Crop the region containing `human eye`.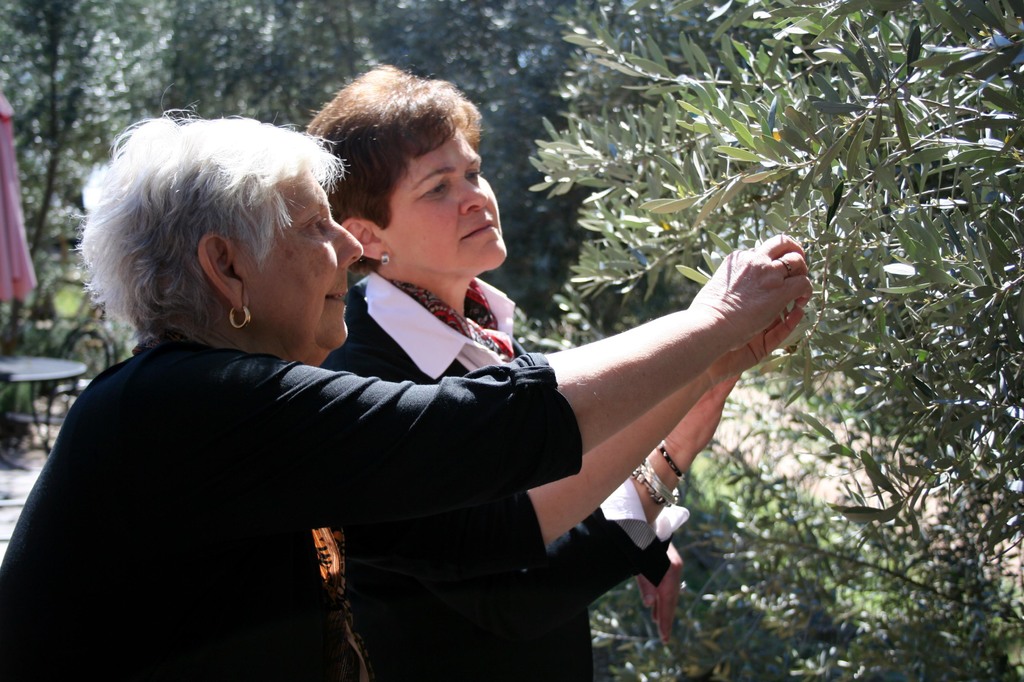
Crop region: l=307, t=214, r=329, b=230.
